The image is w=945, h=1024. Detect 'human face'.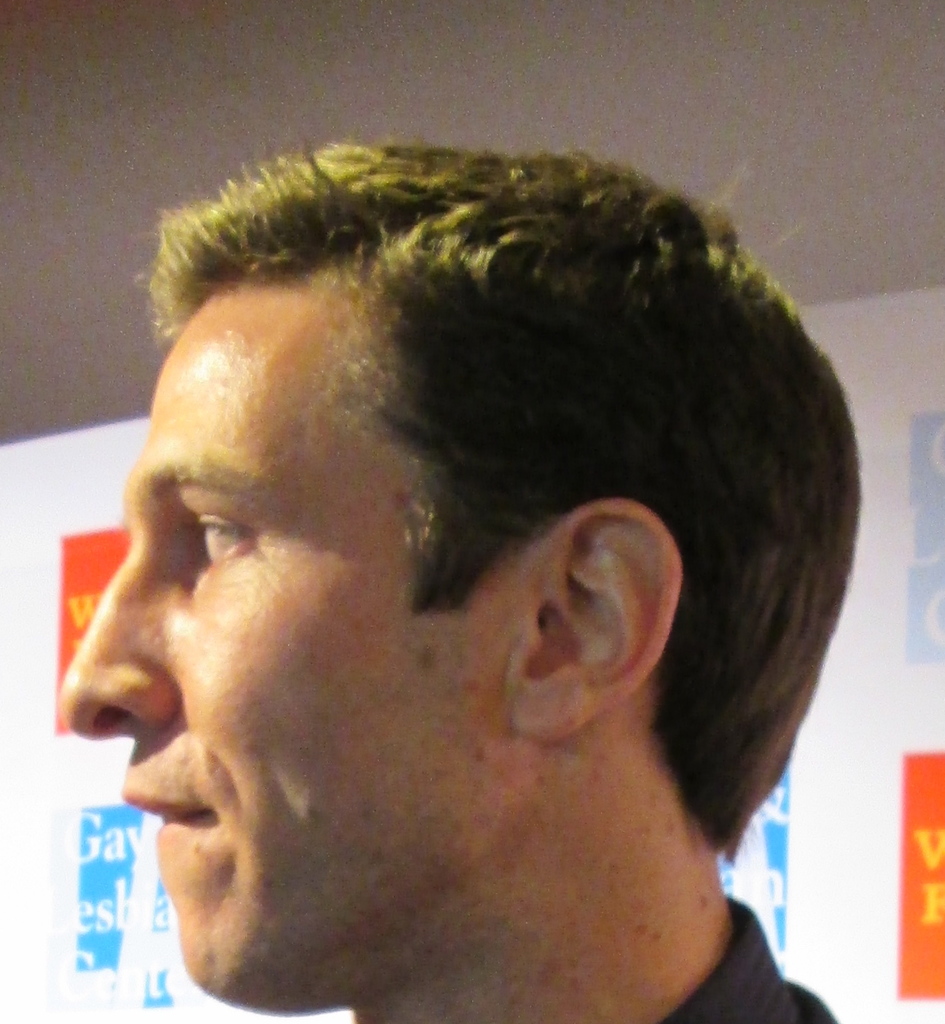
Detection: detection(57, 281, 528, 999).
